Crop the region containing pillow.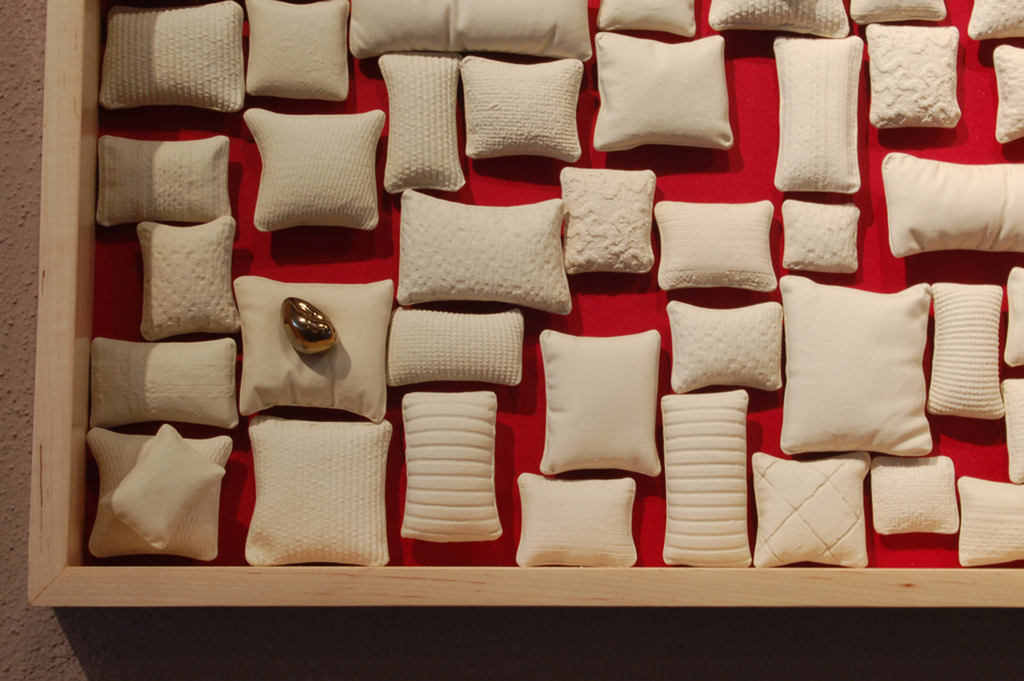
Crop region: pyautogui.locateOnScreen(658, 287, 797, 395).
